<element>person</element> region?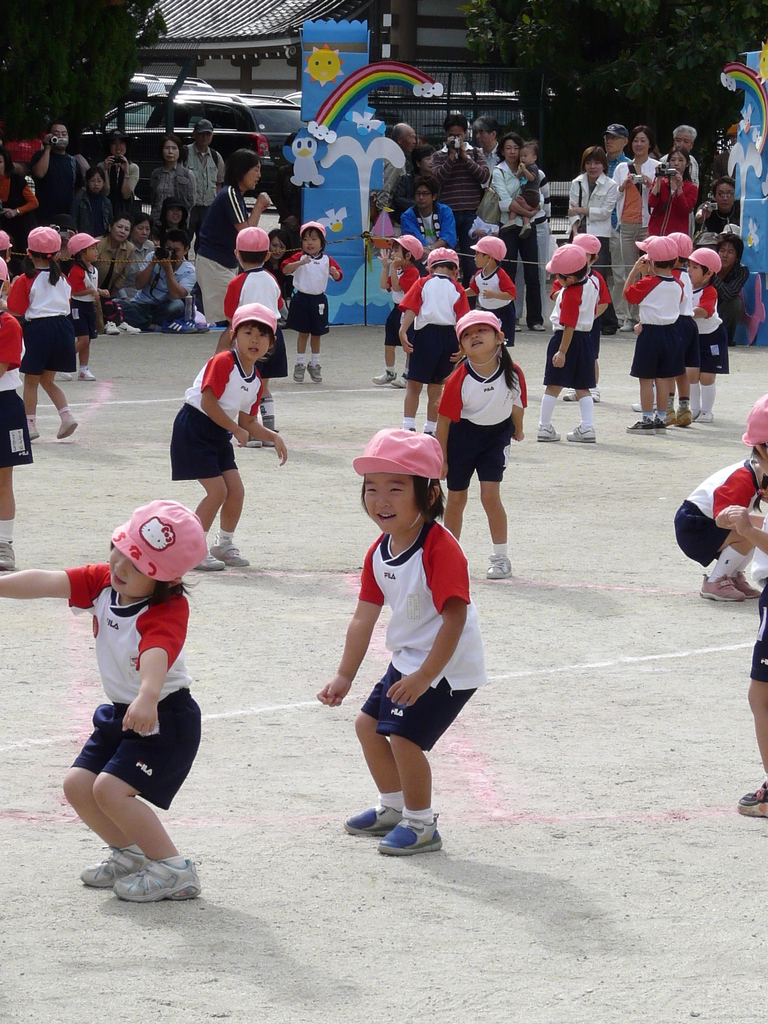
crop(508, 138, 547, 225)
